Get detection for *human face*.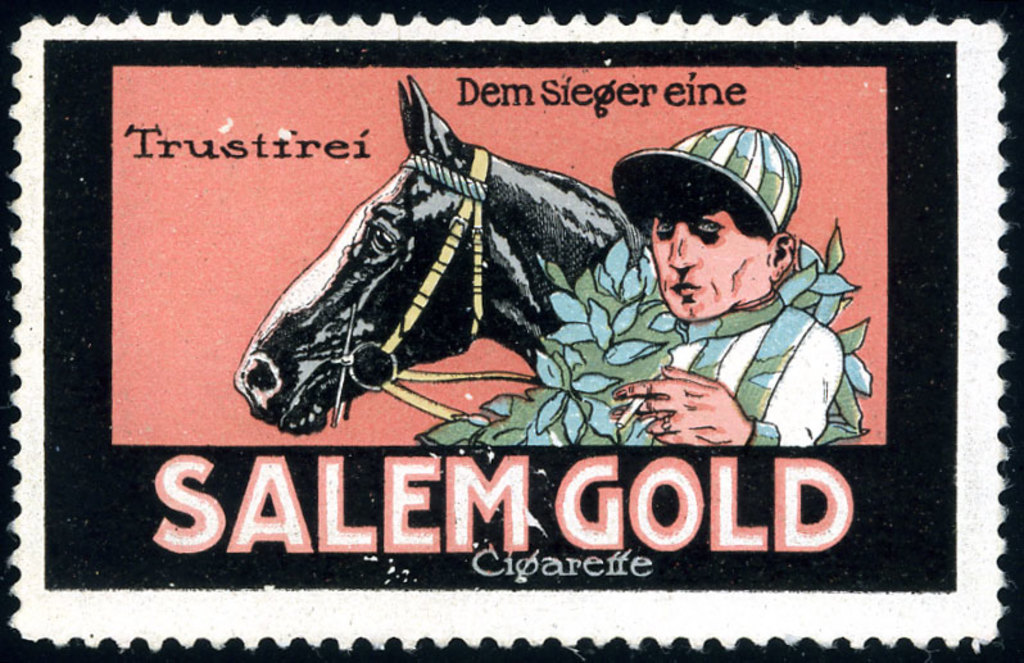
Detection: (x1=649, y1=206, x2=769, y2=319).
